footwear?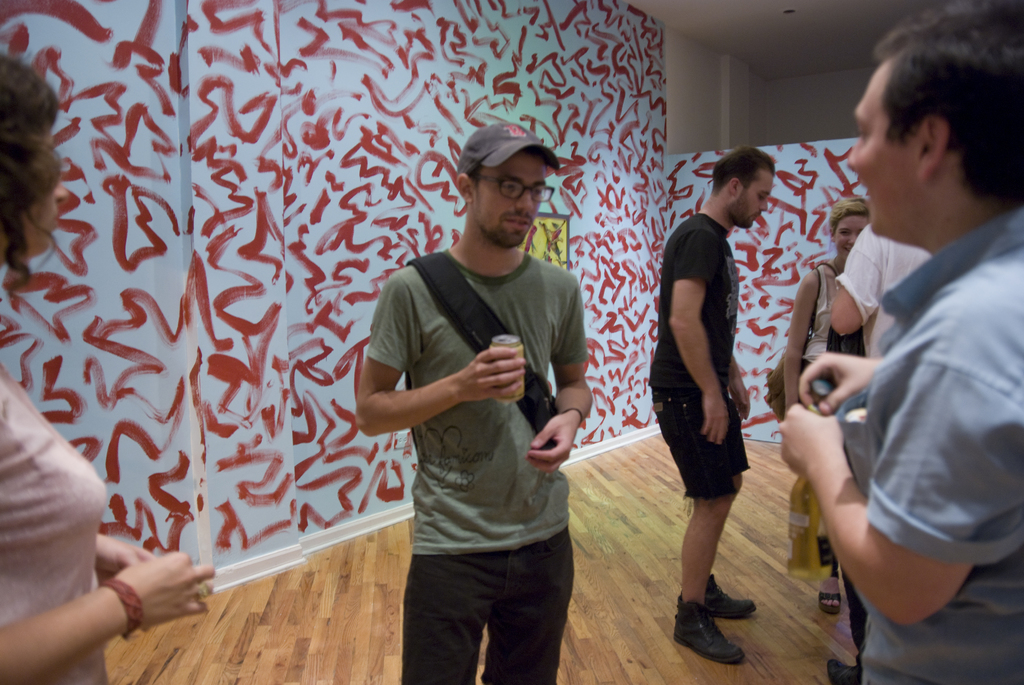
left=703, top=571, right=753, bottom=619
